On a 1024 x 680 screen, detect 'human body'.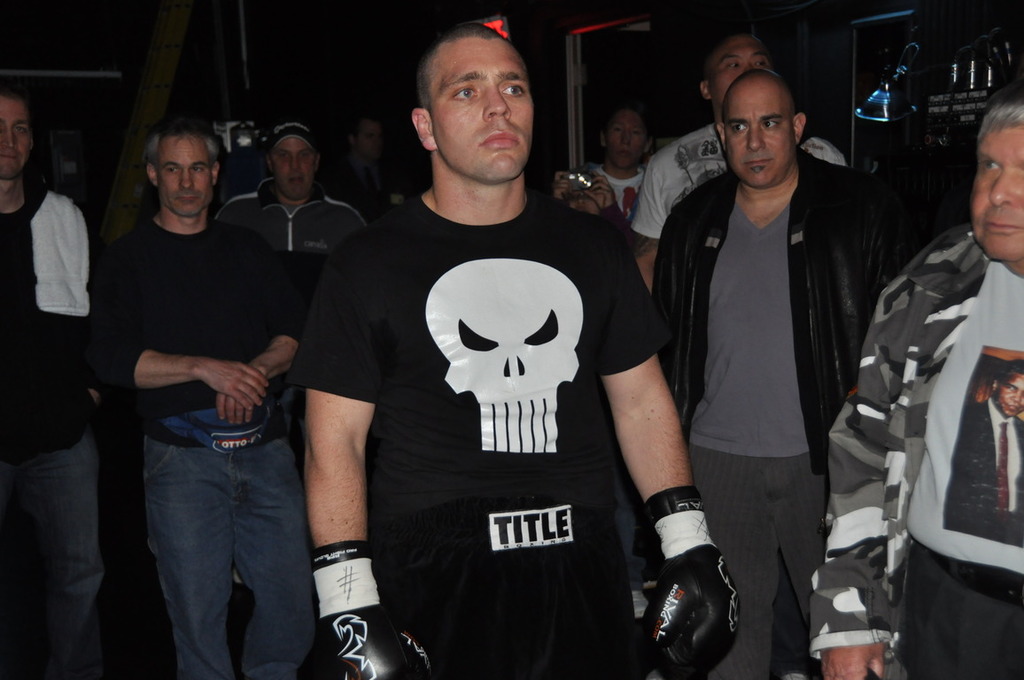
l=296, t=170, r=748, b=679.
